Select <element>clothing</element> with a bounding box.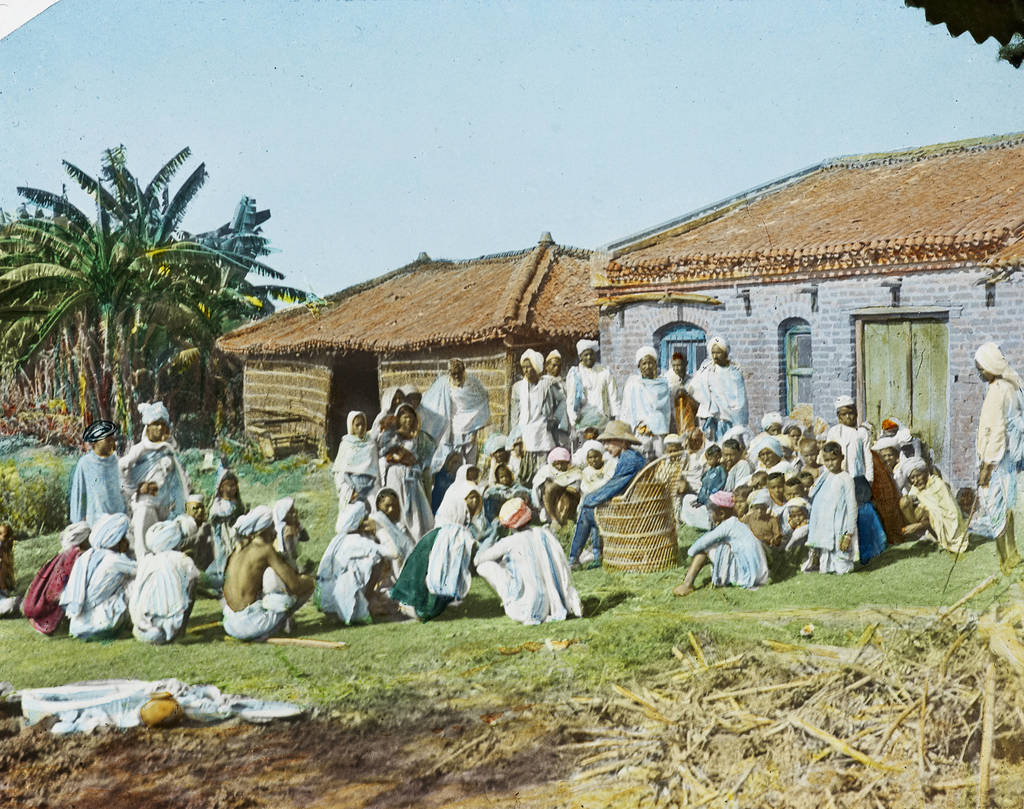
[220, 591, 292, 639].
